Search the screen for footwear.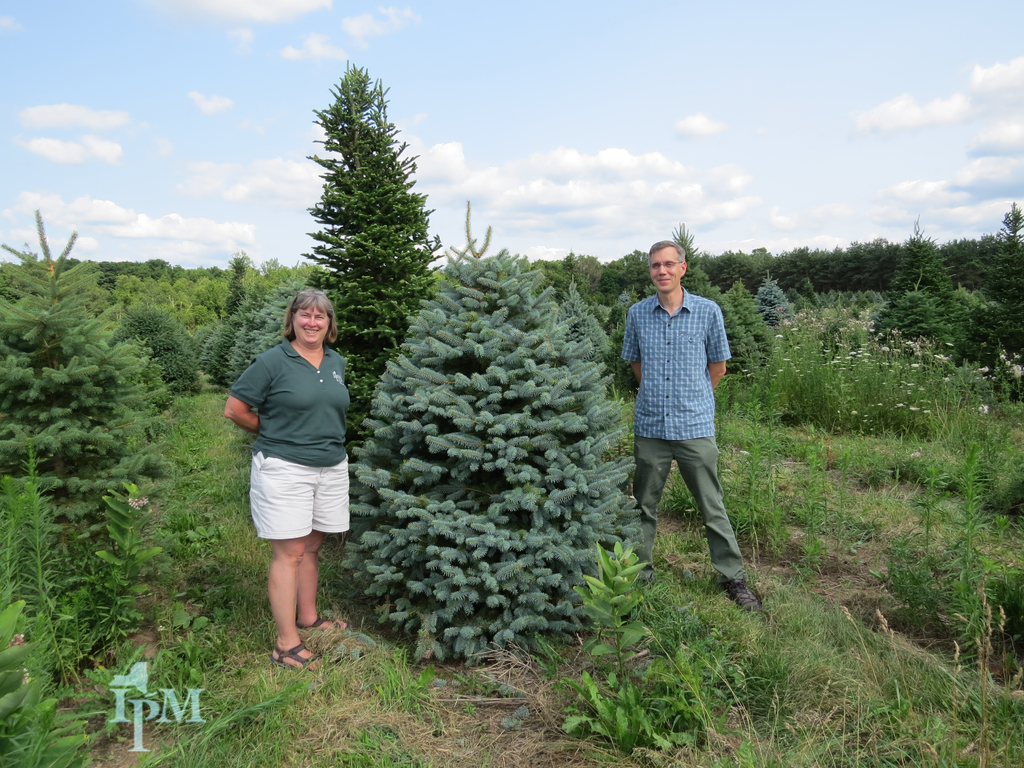
Found at <box>724,579,760,616</box>.
